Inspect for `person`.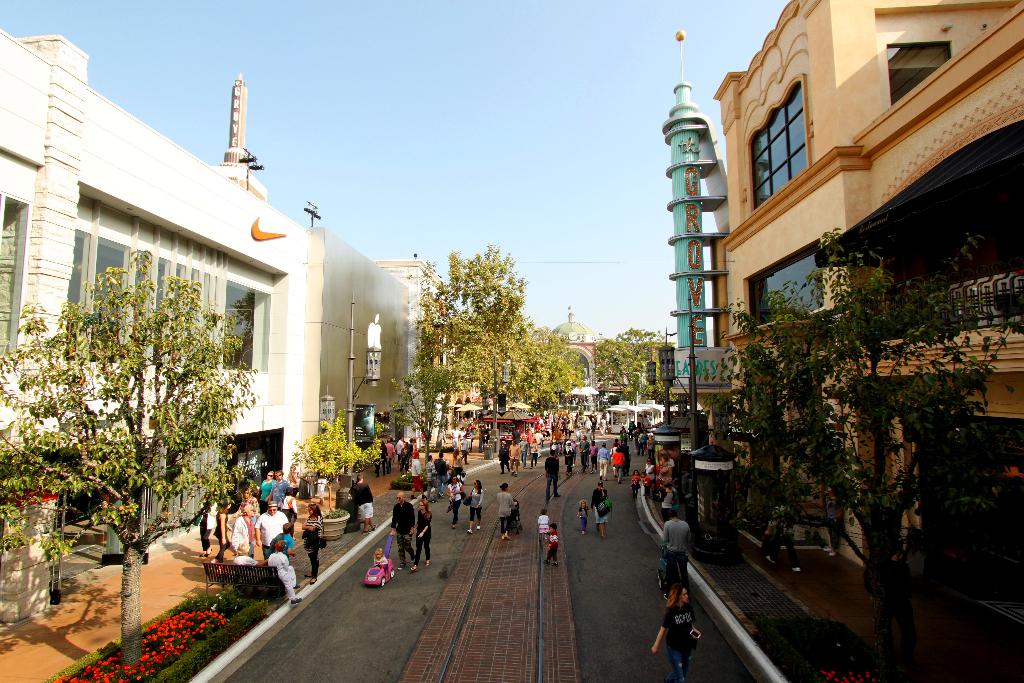
Inspection: x1=497 y1=484 x2=517 y2=541.
